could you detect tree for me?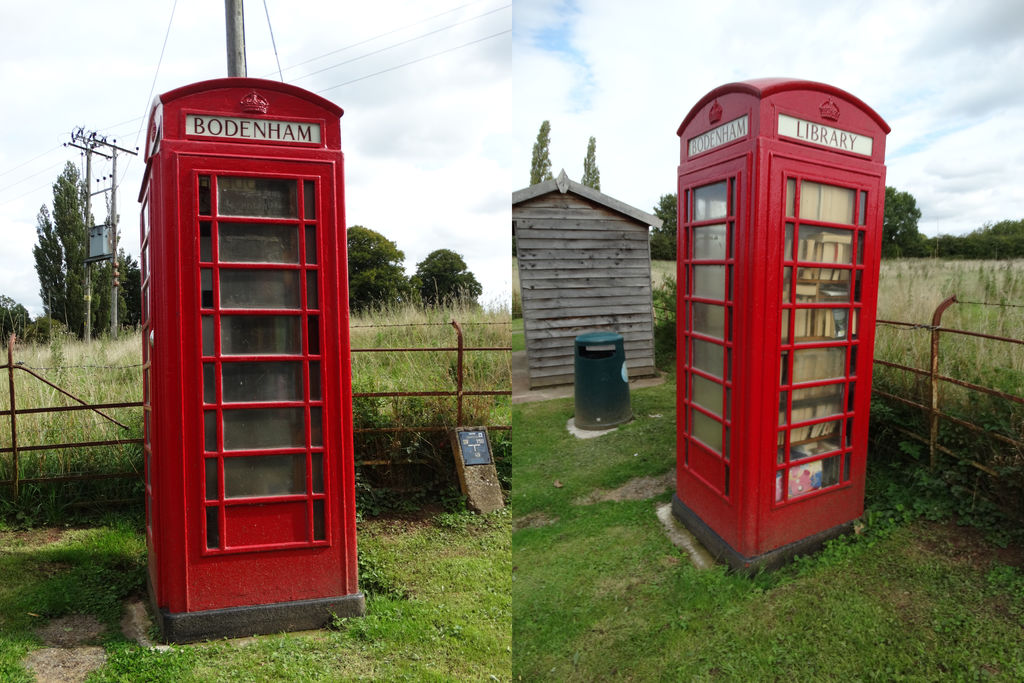
Detection result: 410,249,485,312.
